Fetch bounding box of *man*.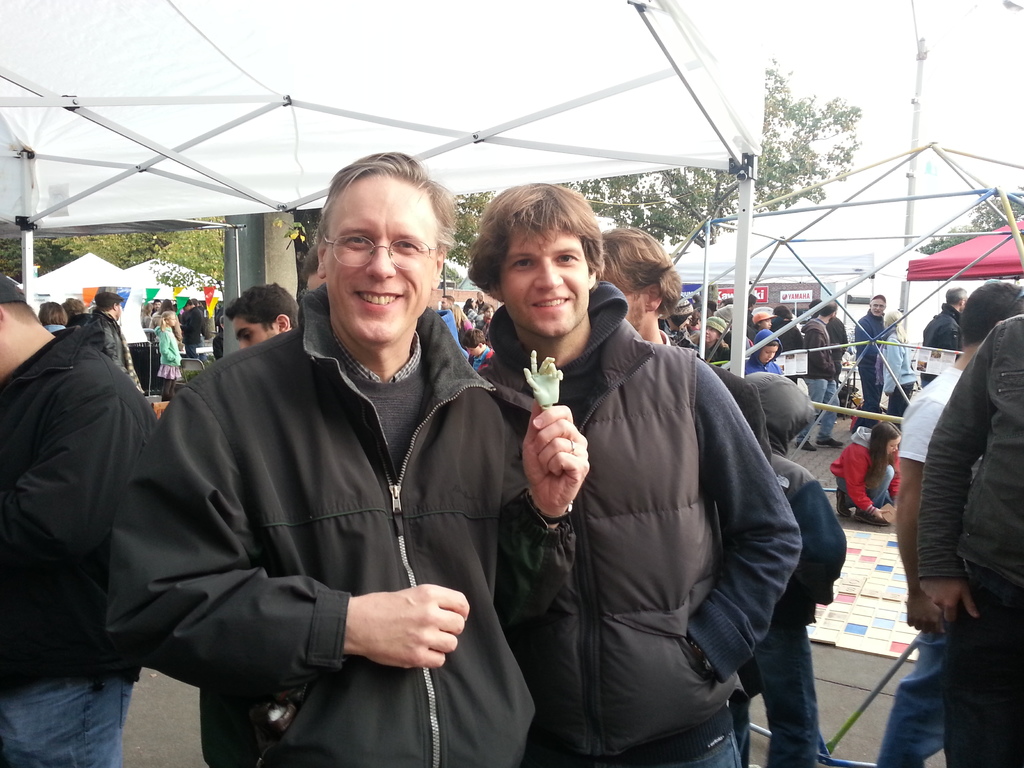
Bbox: detection(439, 296, 454, 308).
